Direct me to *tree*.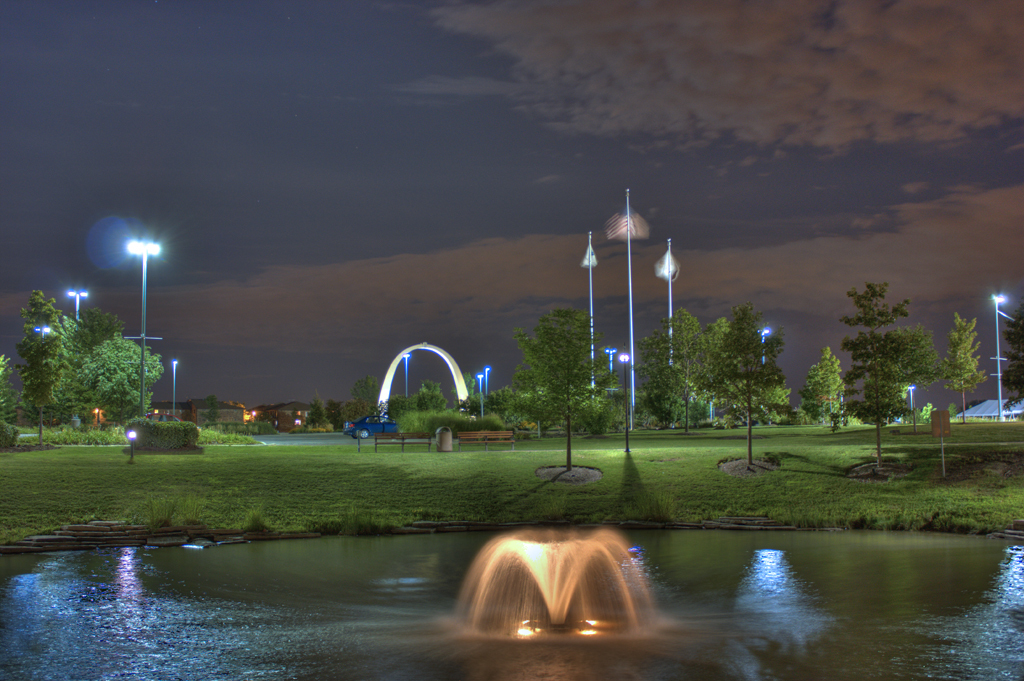
Direction: x1=938 y1=311 x2=989 y2=430.
